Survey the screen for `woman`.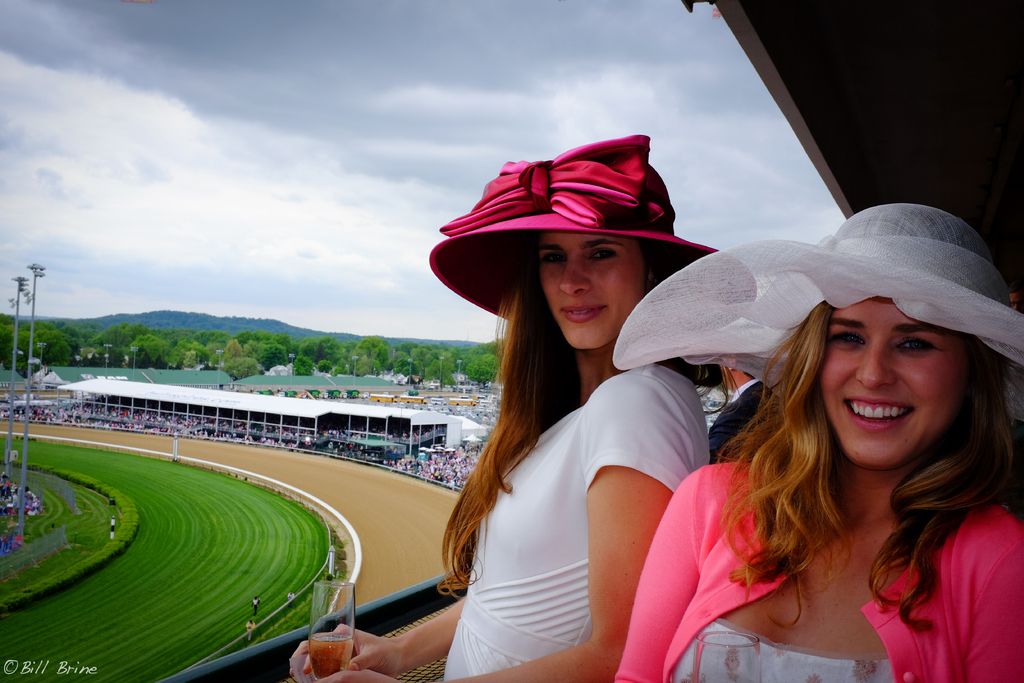
Survey found: select_region(613, 199, 1023, 682).
